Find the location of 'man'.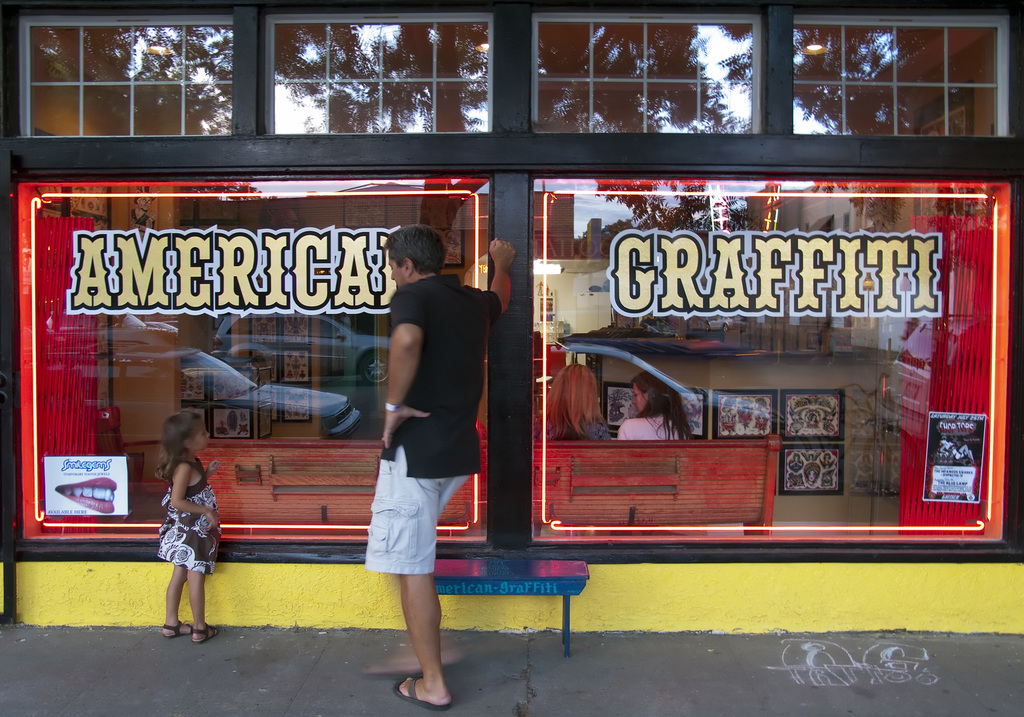
Location: [373,222,524,705].
